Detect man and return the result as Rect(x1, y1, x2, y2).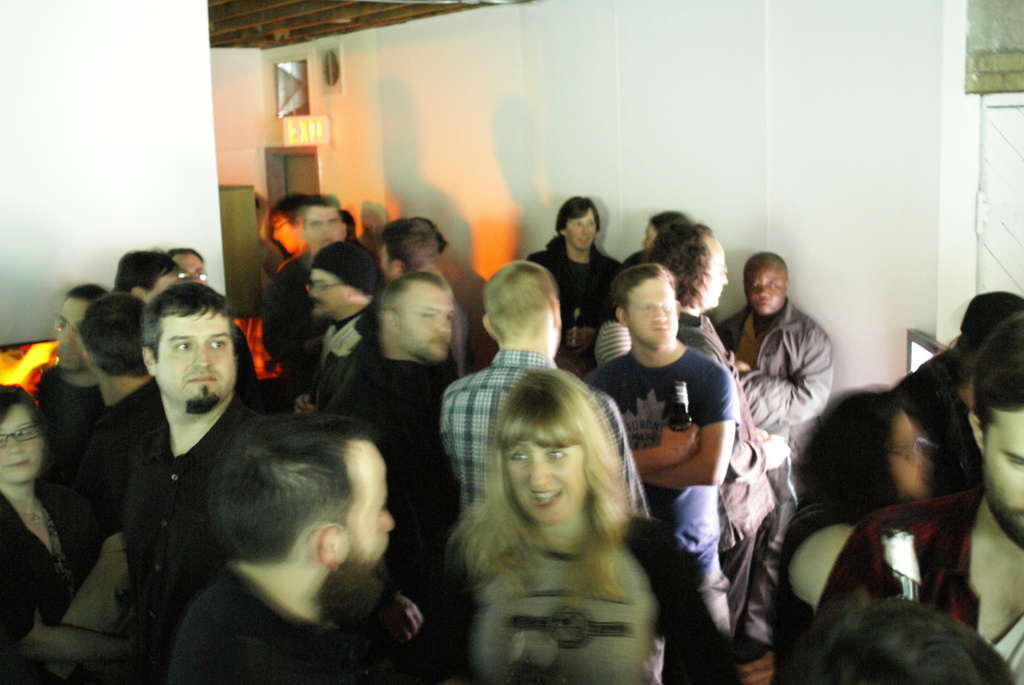
Rect(440, 258, 650, 528).
